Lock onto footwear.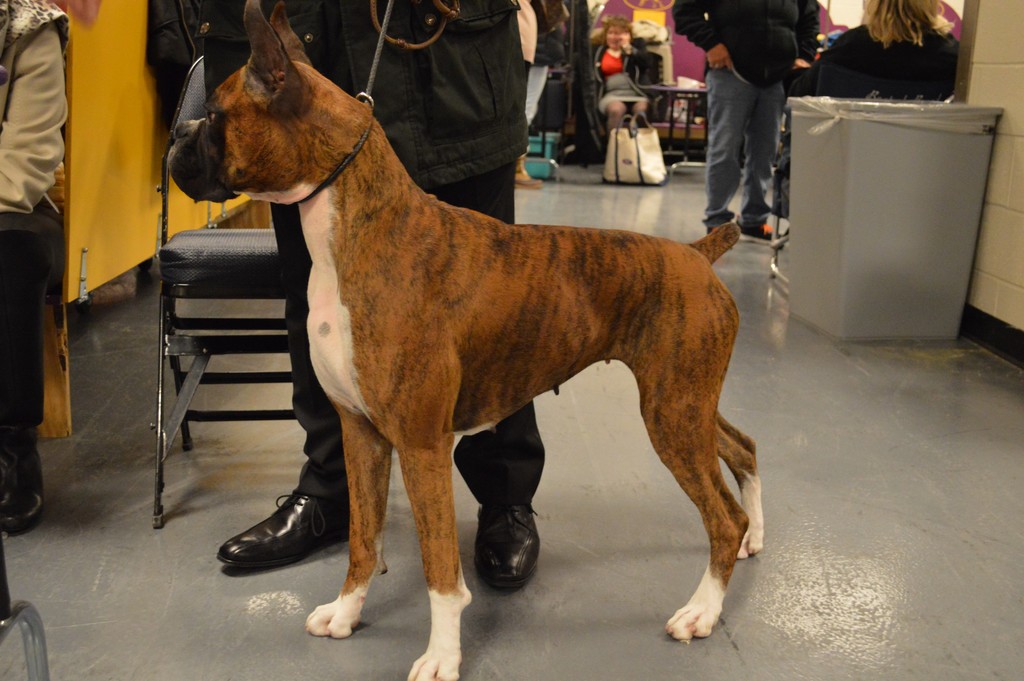
Locked: l=467, t=499, r=545, b=595.
